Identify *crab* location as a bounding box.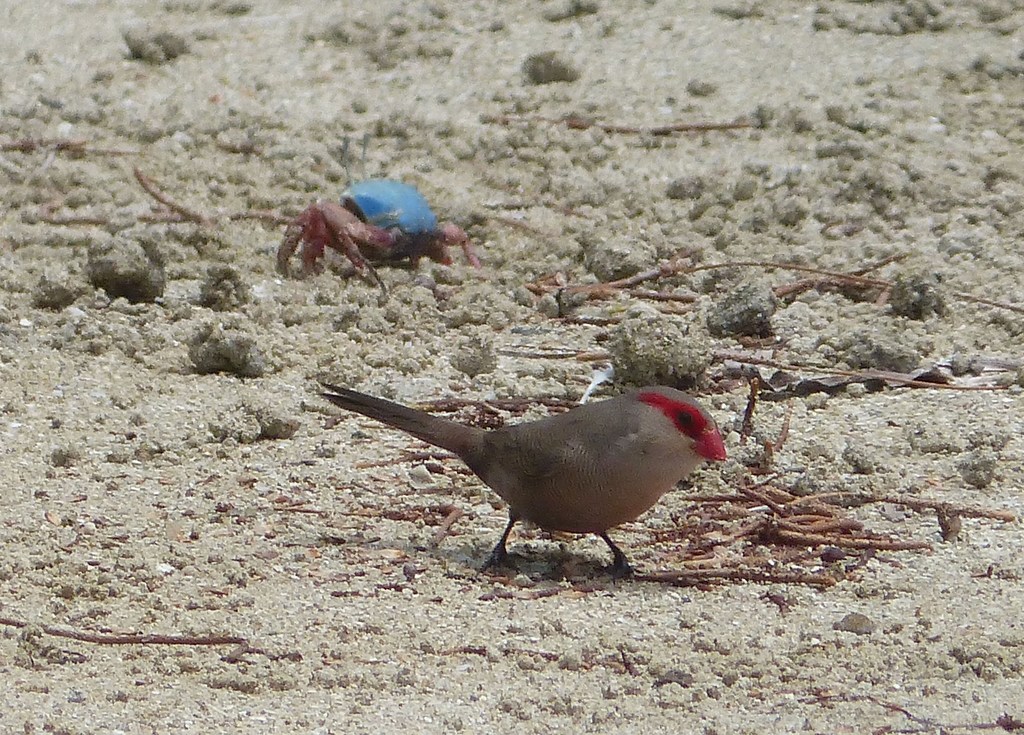
(271,168,483,309).
